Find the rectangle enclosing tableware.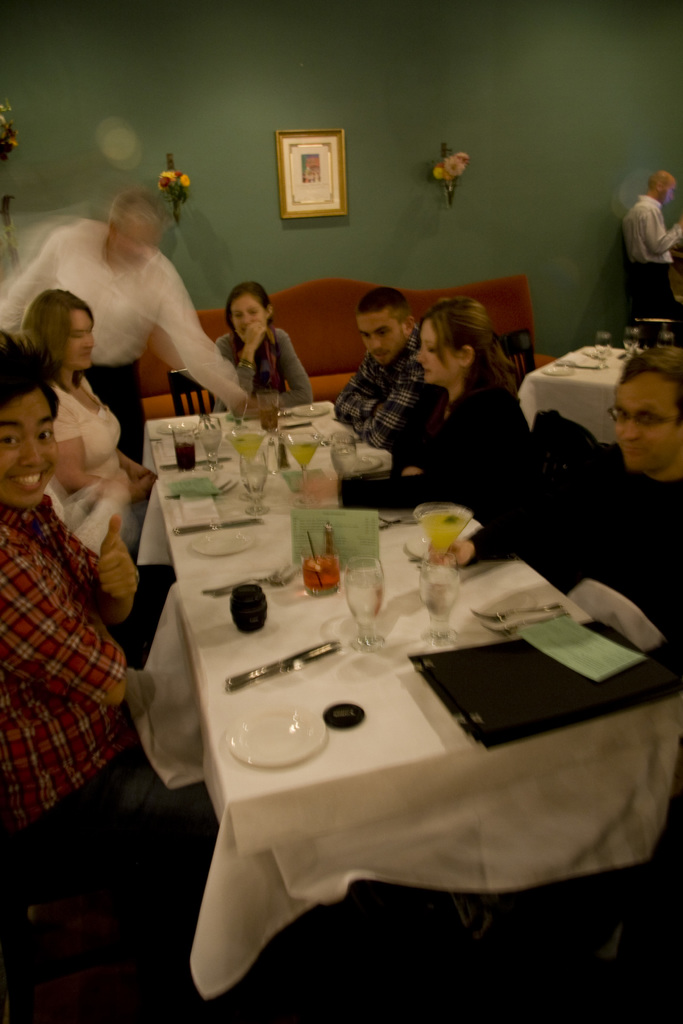
l=481, t=610, r=572, b=641.
